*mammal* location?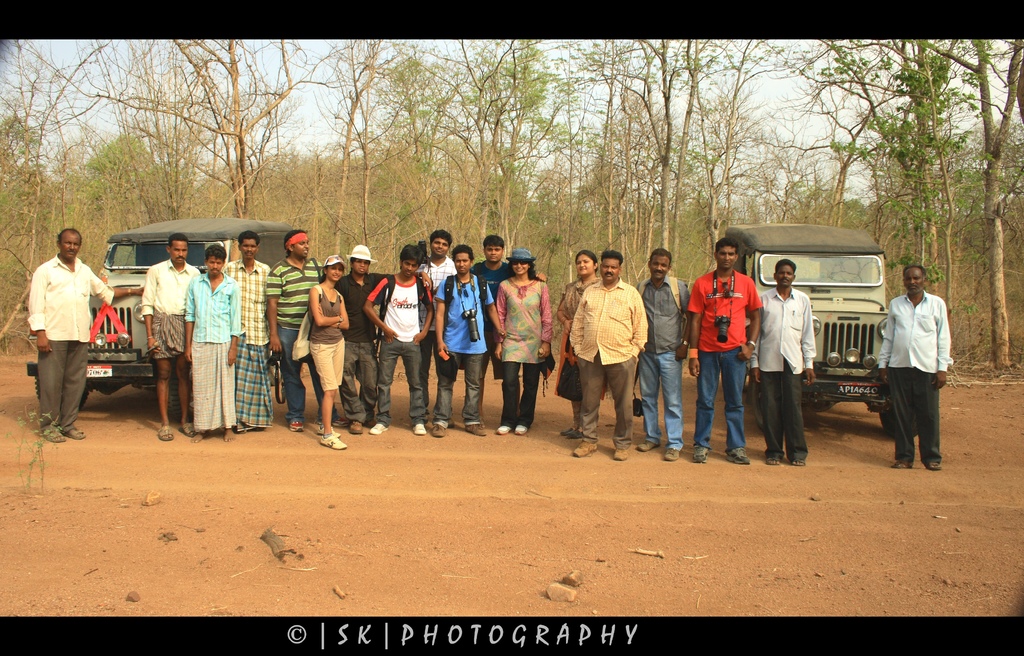
(left=634, top=248, right=689, bottom=459)
